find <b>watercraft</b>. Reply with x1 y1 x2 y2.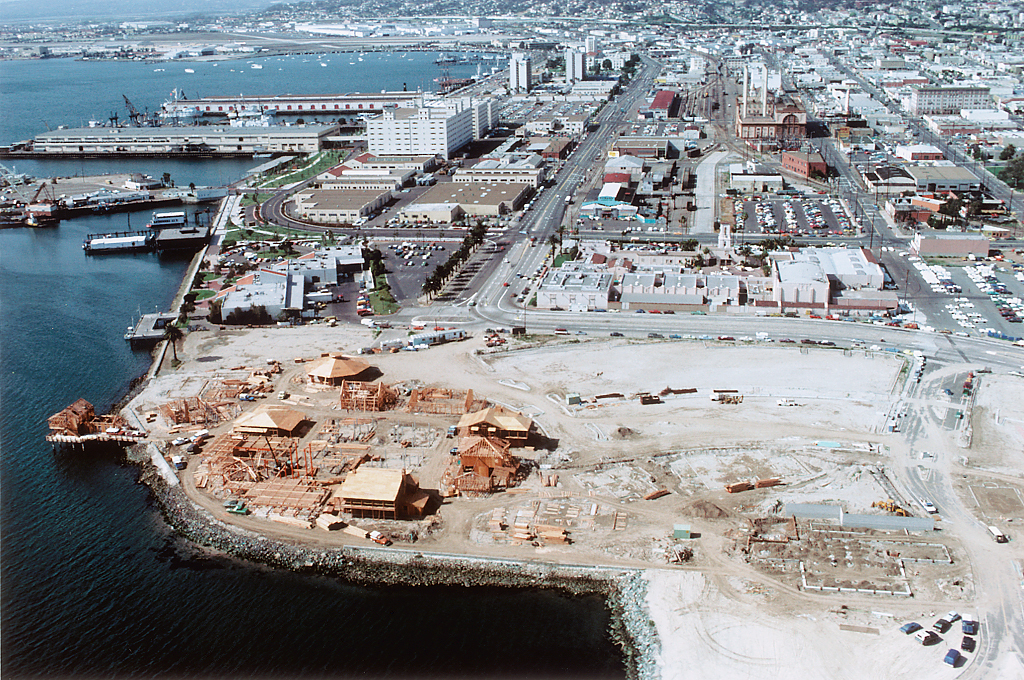
157 62 170 78.
